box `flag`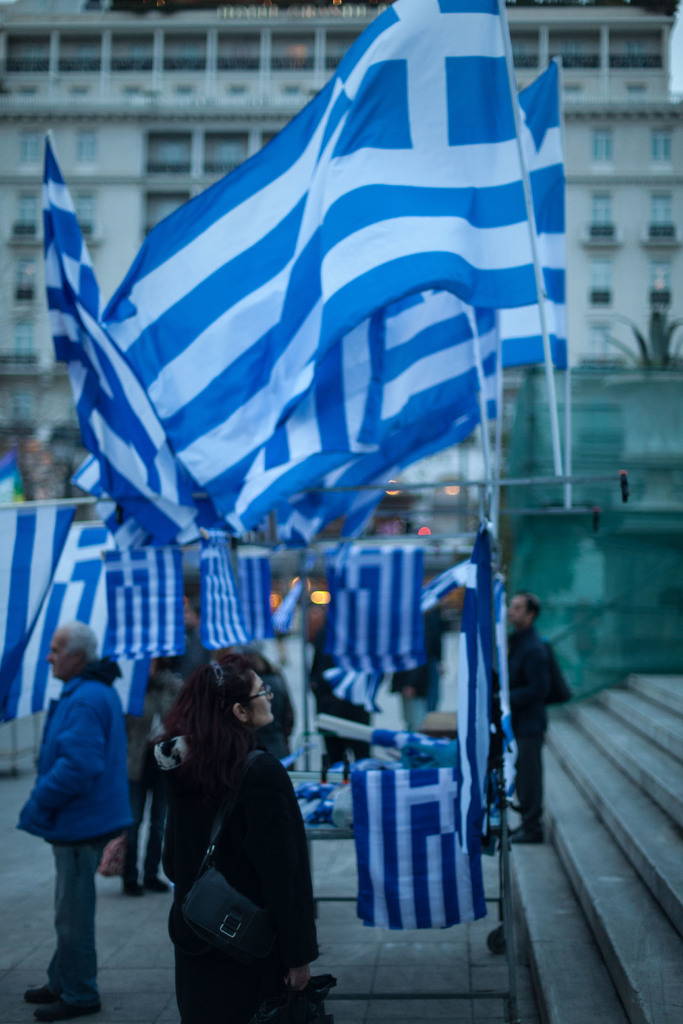
box=[222, 274, 490, 524]
